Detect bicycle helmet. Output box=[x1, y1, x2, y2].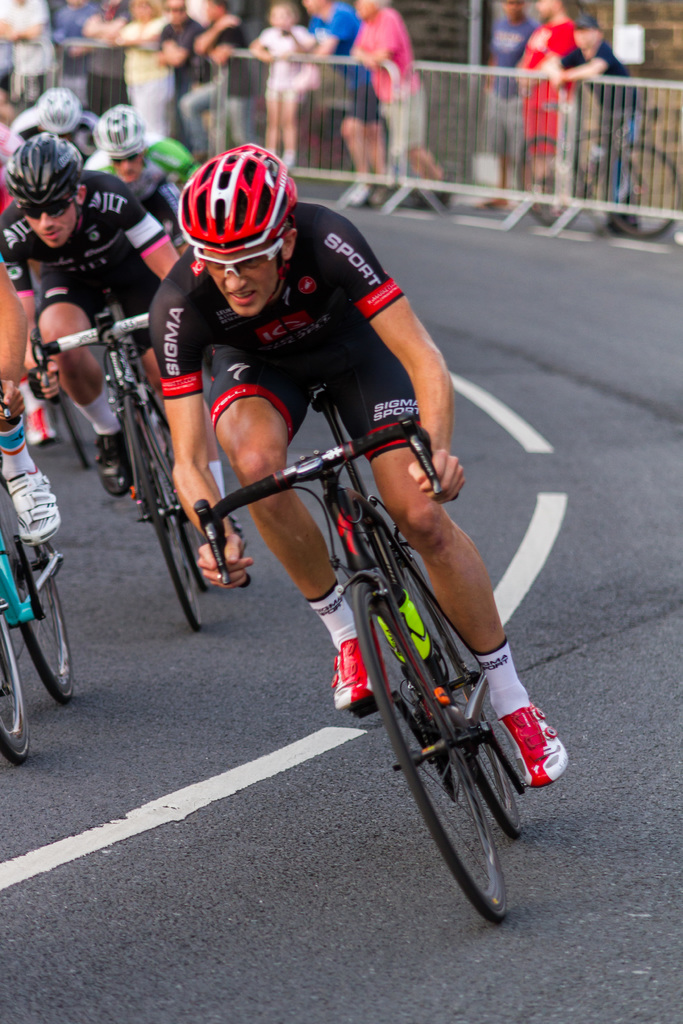
box=[176, 147, 293, 259].
